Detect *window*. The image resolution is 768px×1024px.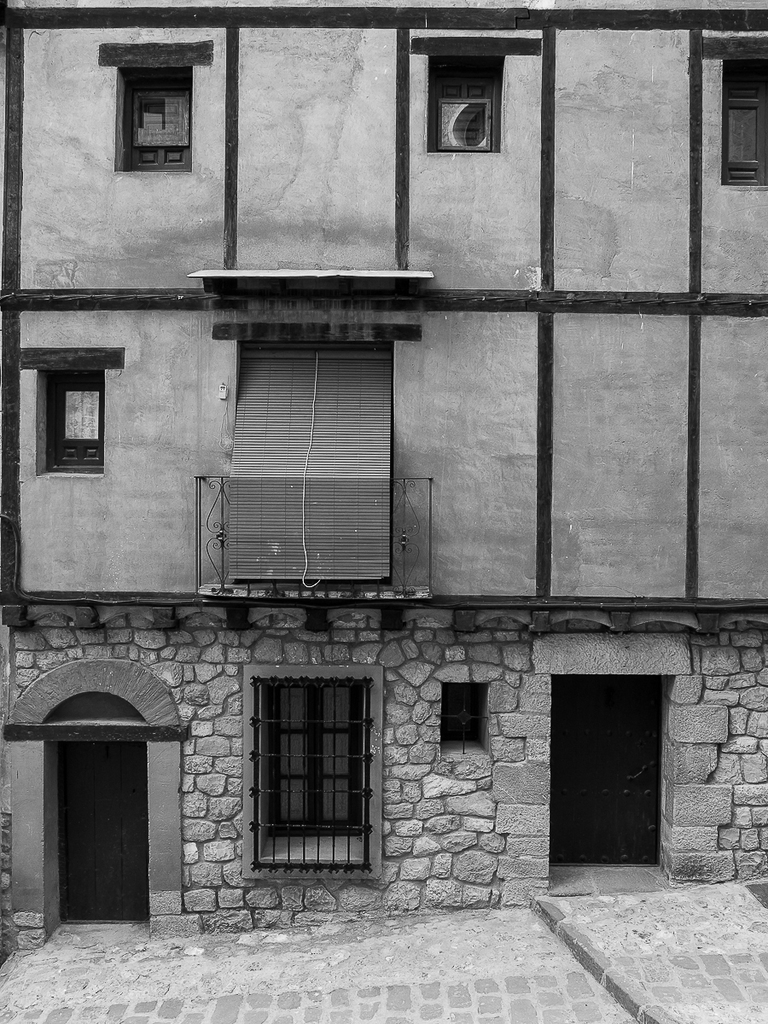
[260,650,383,868].
